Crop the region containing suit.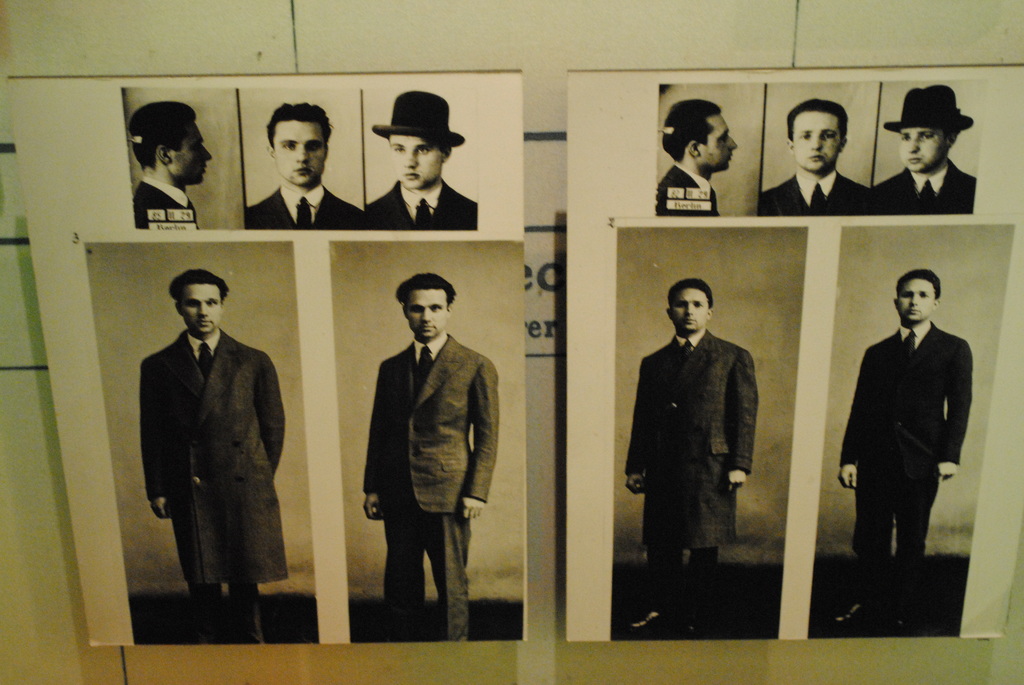
Crop region: bbox=[244, 181, 363, 236].
